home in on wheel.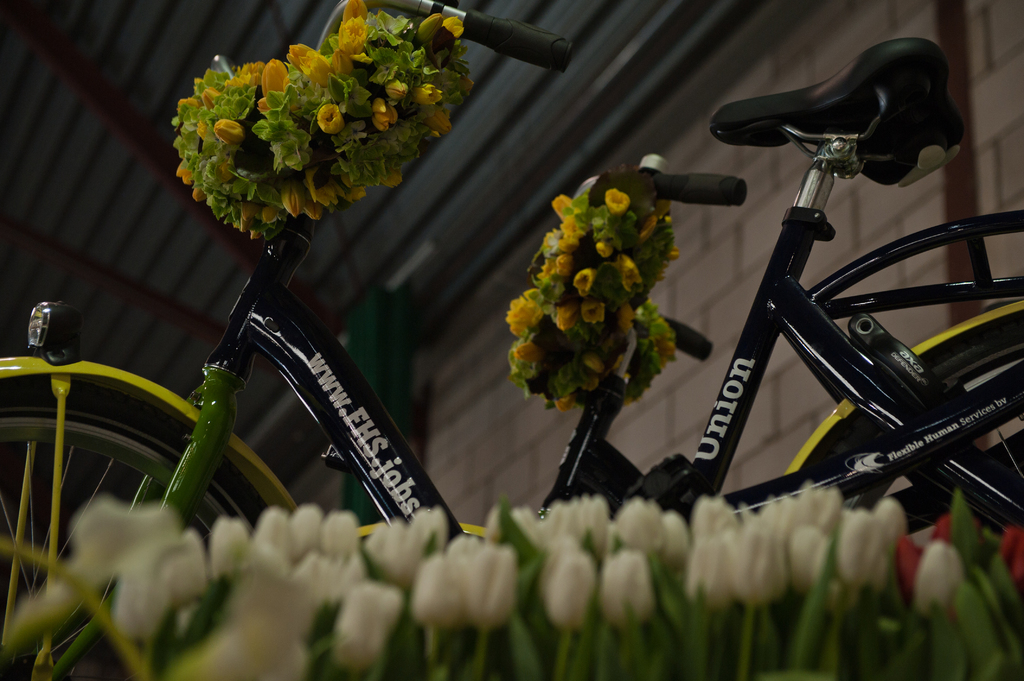
Homed in at rect(0, 378, 268, 680).
